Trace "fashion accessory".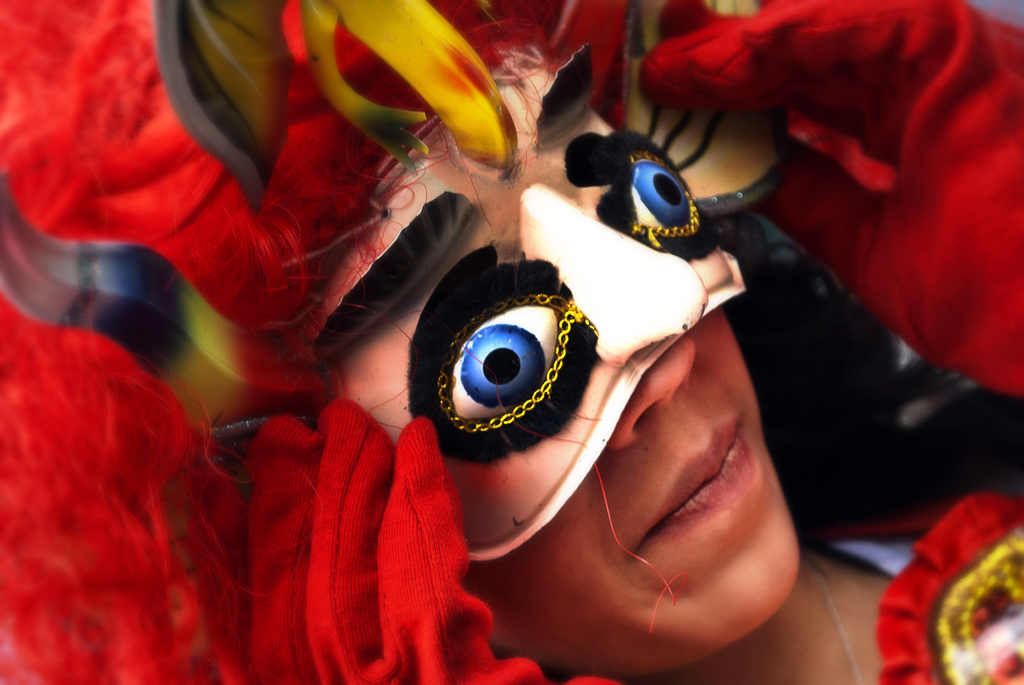
Traced to BBox(0, 0, 1023, 684).
